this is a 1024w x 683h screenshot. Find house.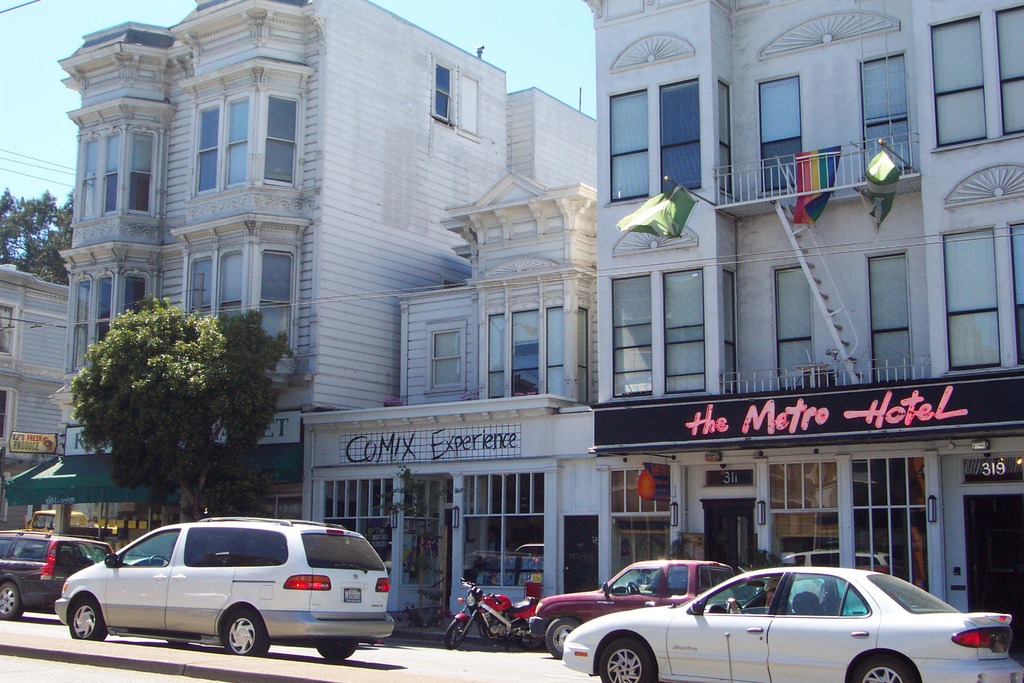
Bounding box: {"x1": 5, "y1": 0, "x2": 599, "y2": 558}.
